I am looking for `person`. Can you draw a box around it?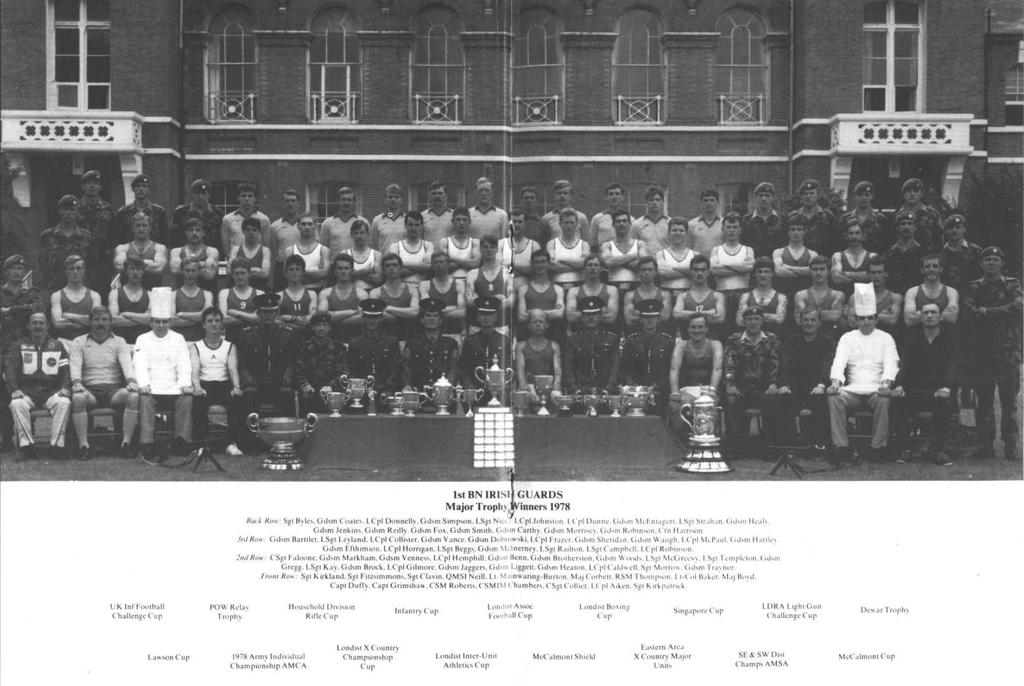
Sure, the bounding box is (x1=211, y1=257, x2=264, y2=343).
